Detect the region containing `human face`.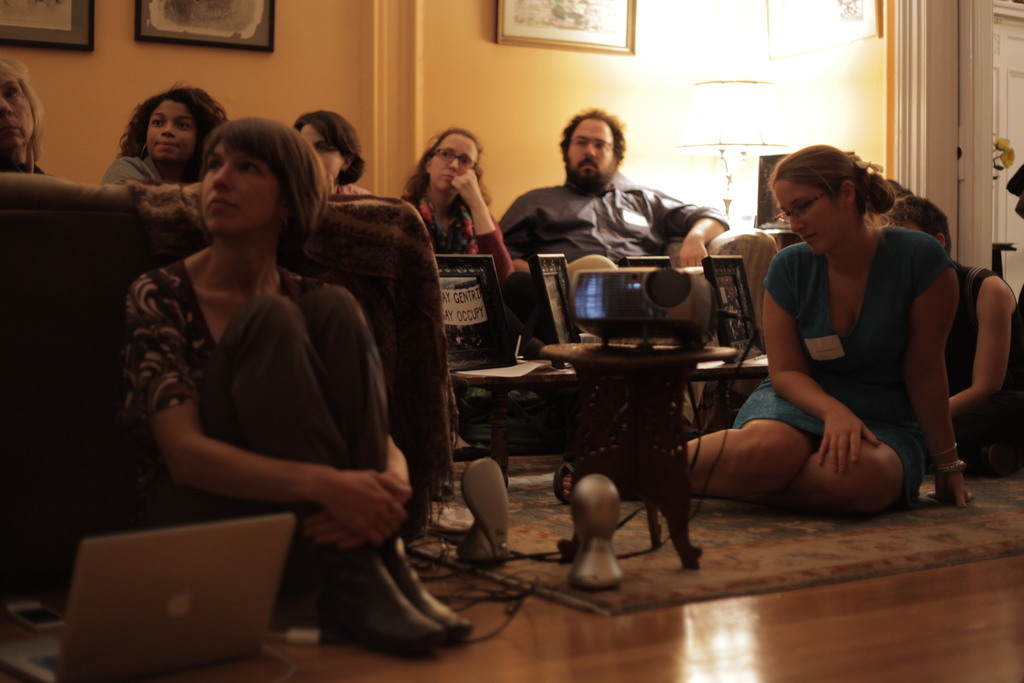
[147,104,194,162].
